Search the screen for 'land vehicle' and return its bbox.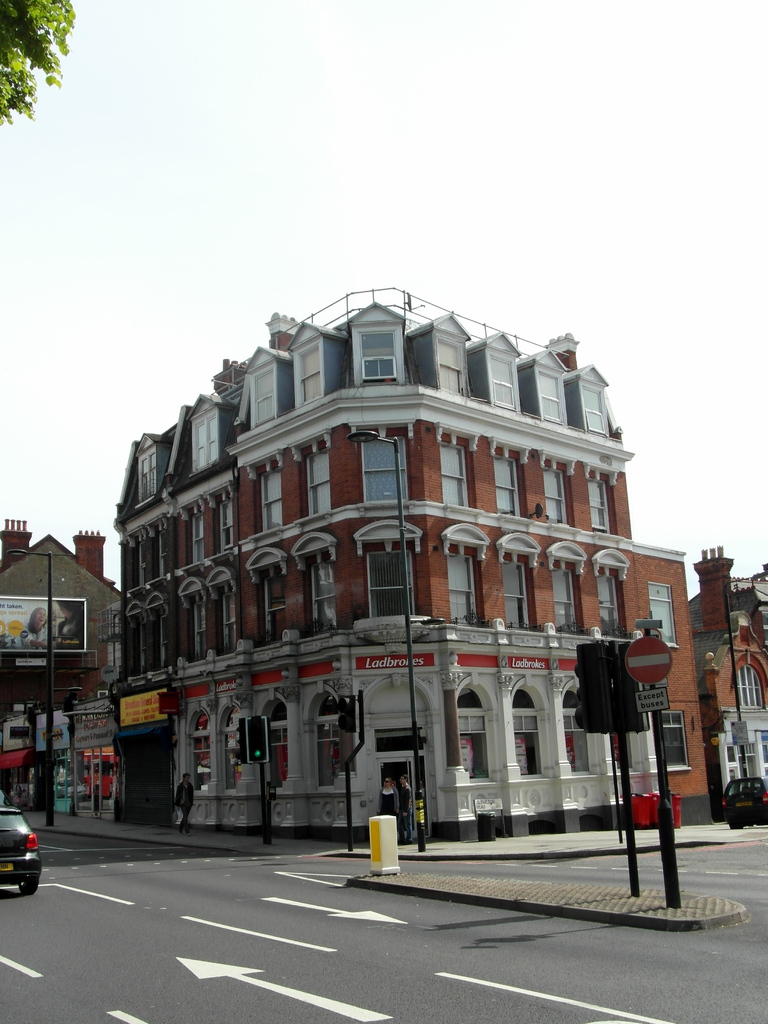
Found: box=[718, 772, 767, 824].
